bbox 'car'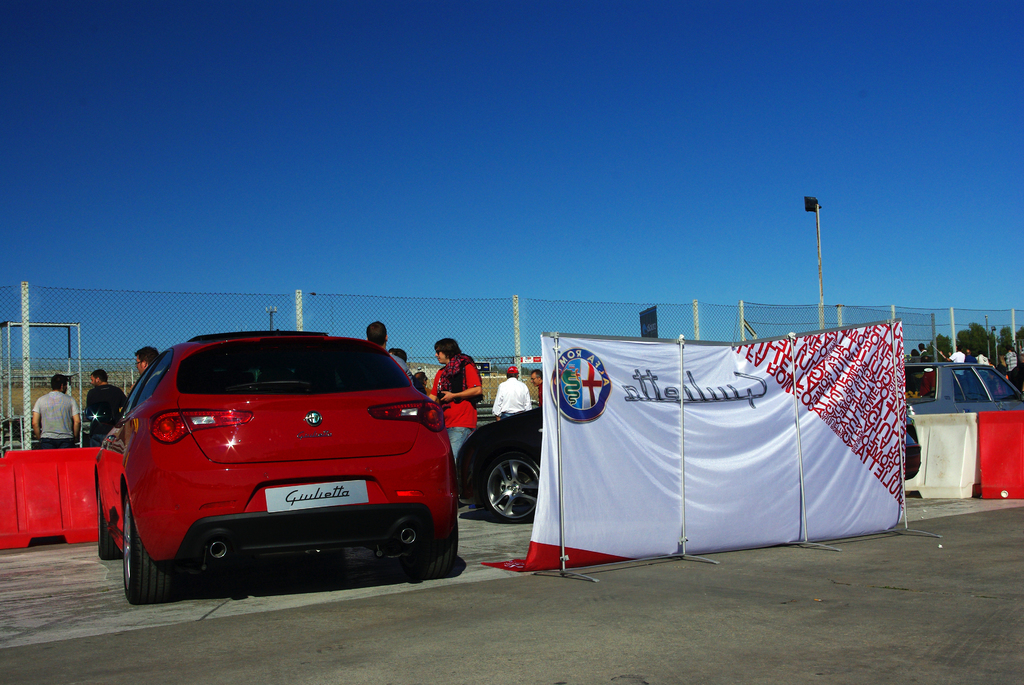
<region>899, 363, 1023, 413</region>
